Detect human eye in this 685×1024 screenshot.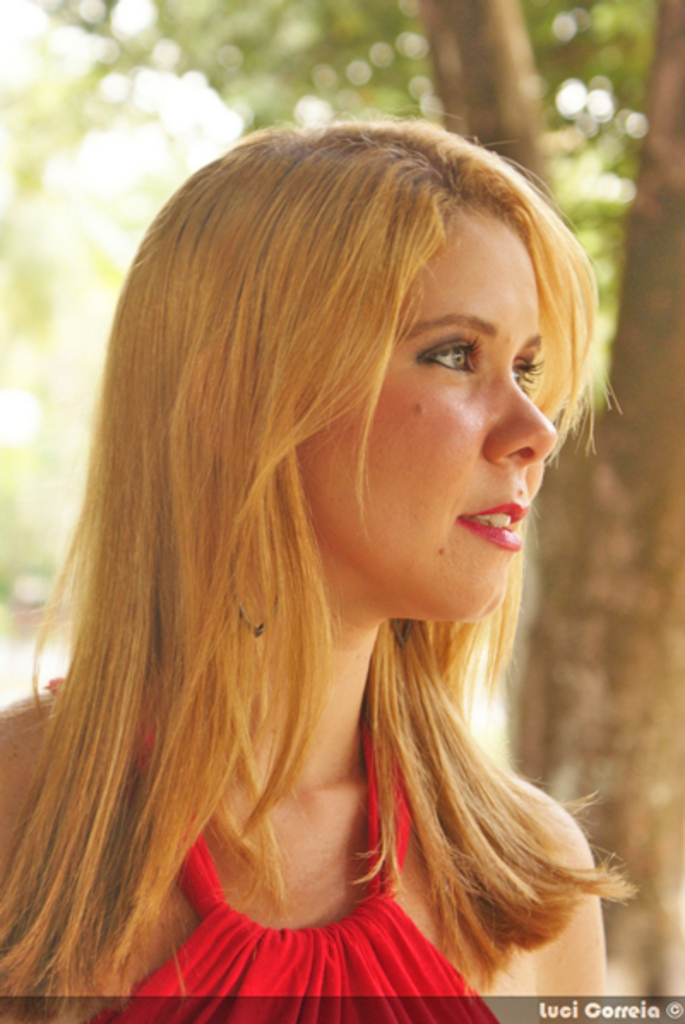
Detection: box(413, 329, 485, 377).
